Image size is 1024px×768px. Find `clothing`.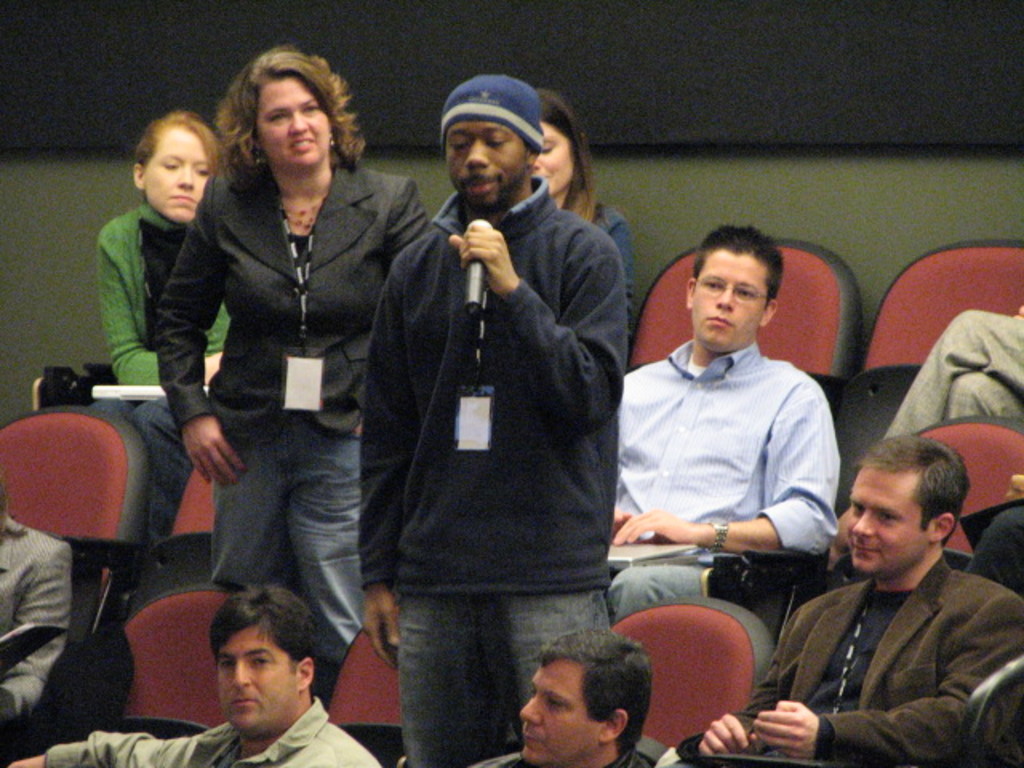
box(357, 189, 626, 766).
